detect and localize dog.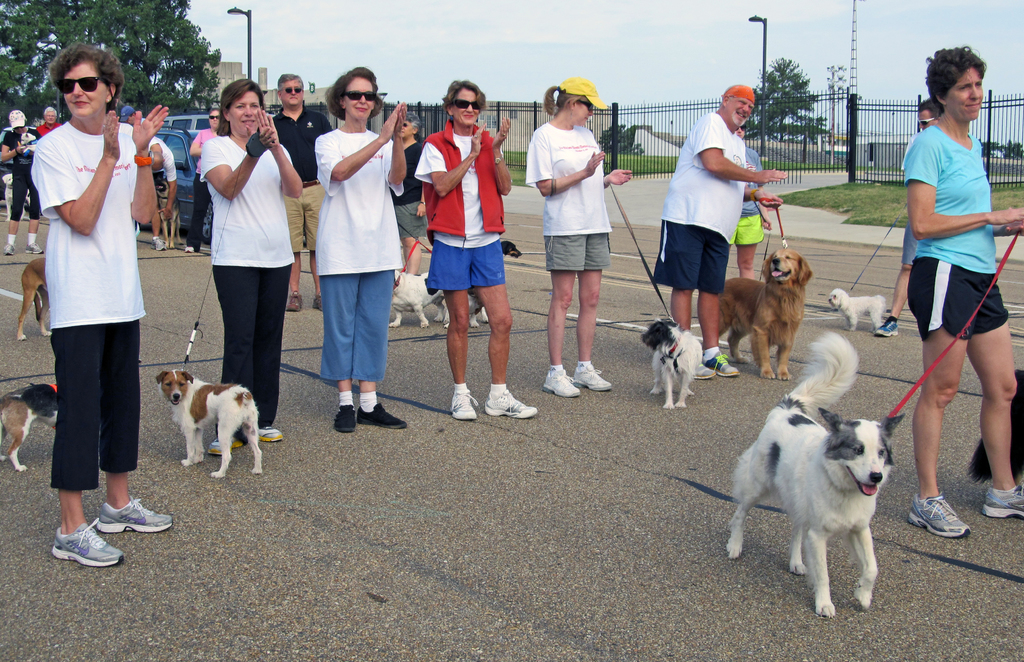
Localized at region(698, 247, 813, 382).
